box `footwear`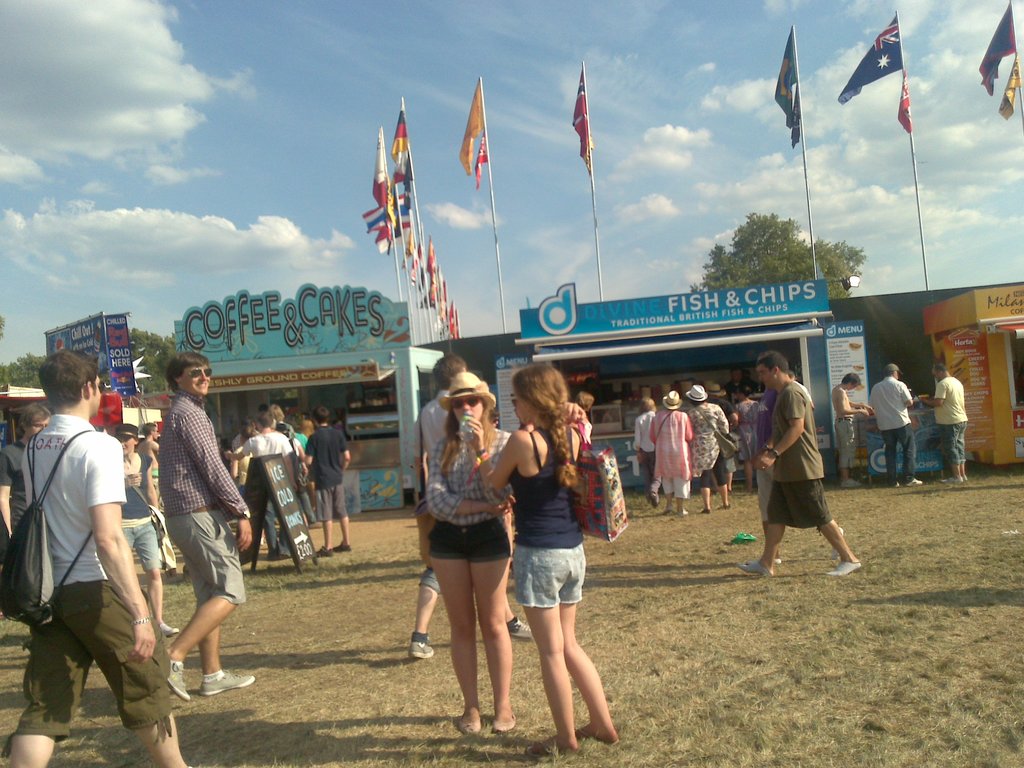
x1=308 y1=520 x2=323 y2=529
